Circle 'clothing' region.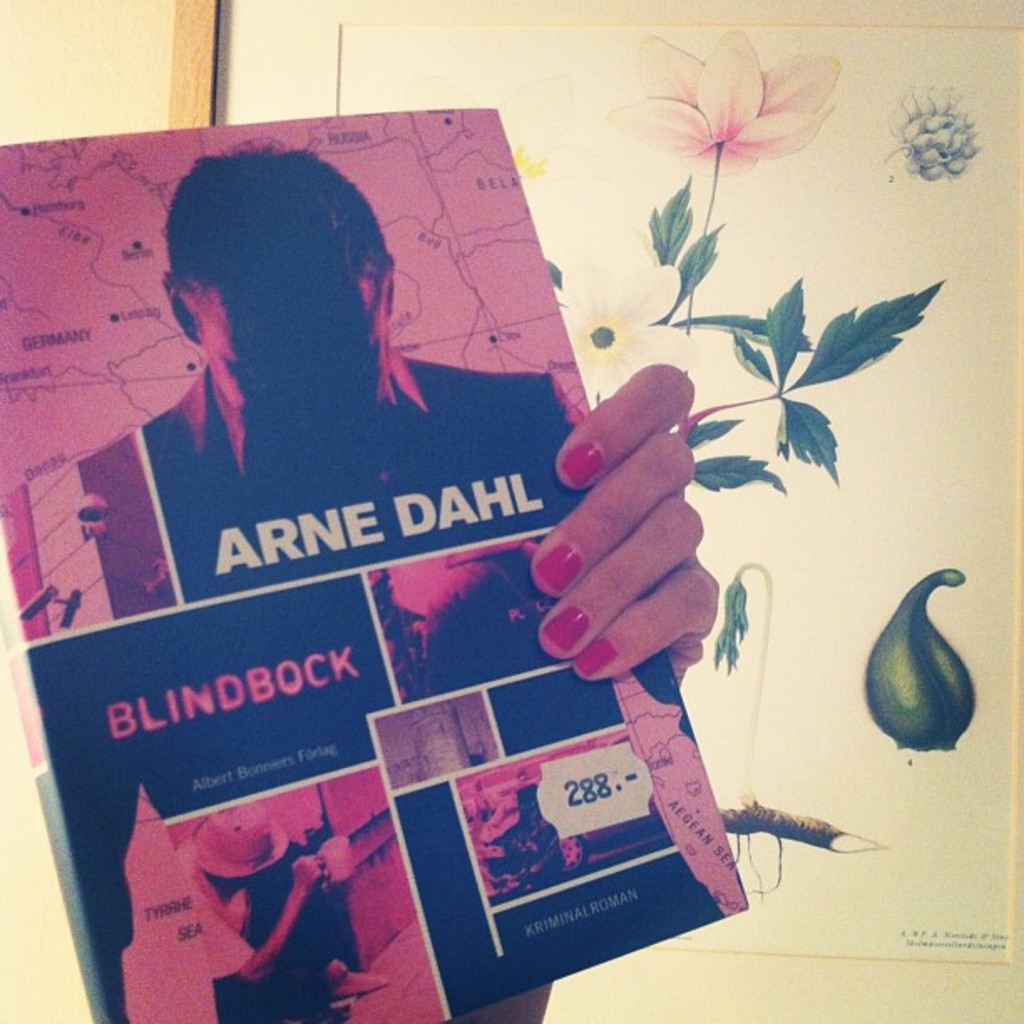
Region: bbox=[139, 363, 582, 562].
